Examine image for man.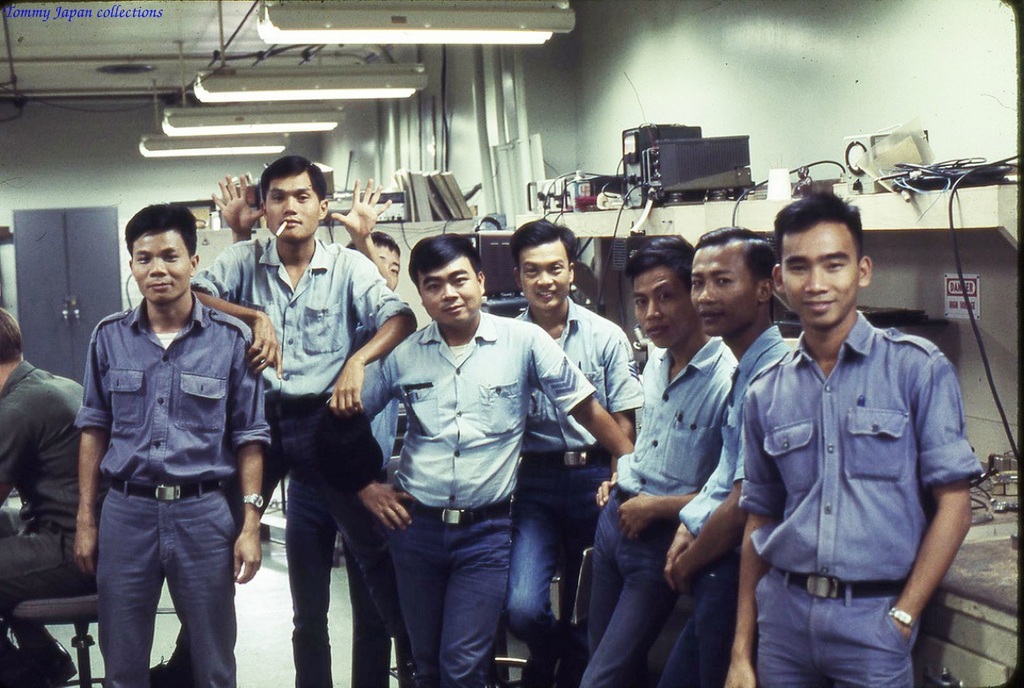
Examination result: select_region(505, 217, 644, 687).
